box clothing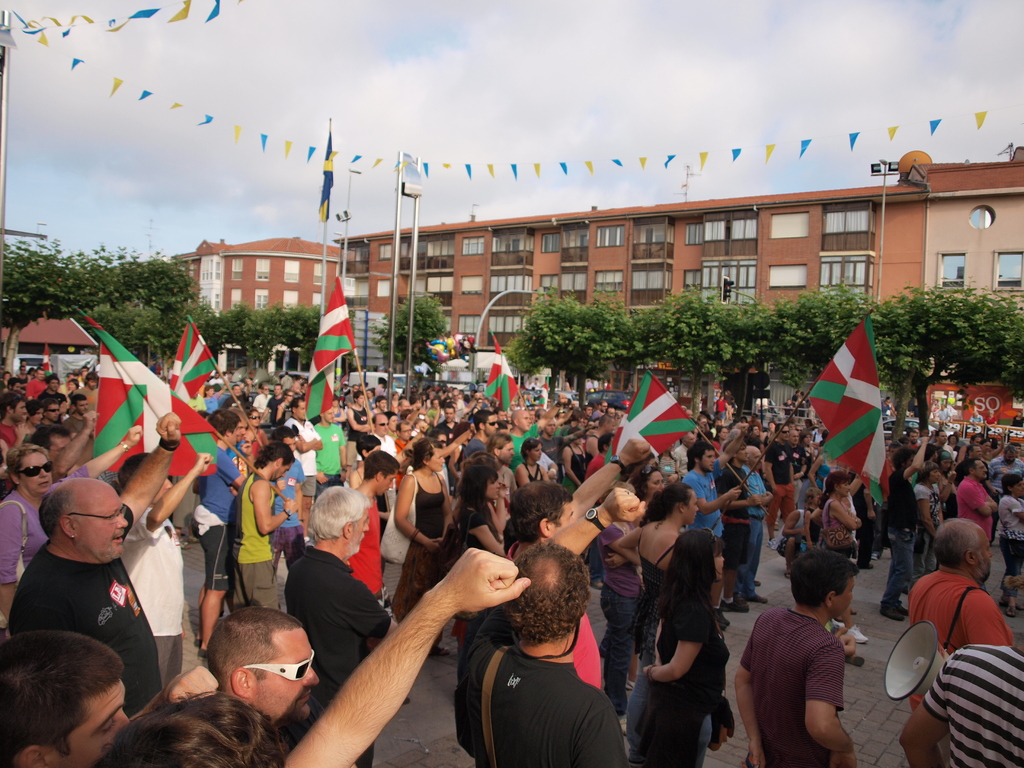
bbox(336, 487, 385, 614)
